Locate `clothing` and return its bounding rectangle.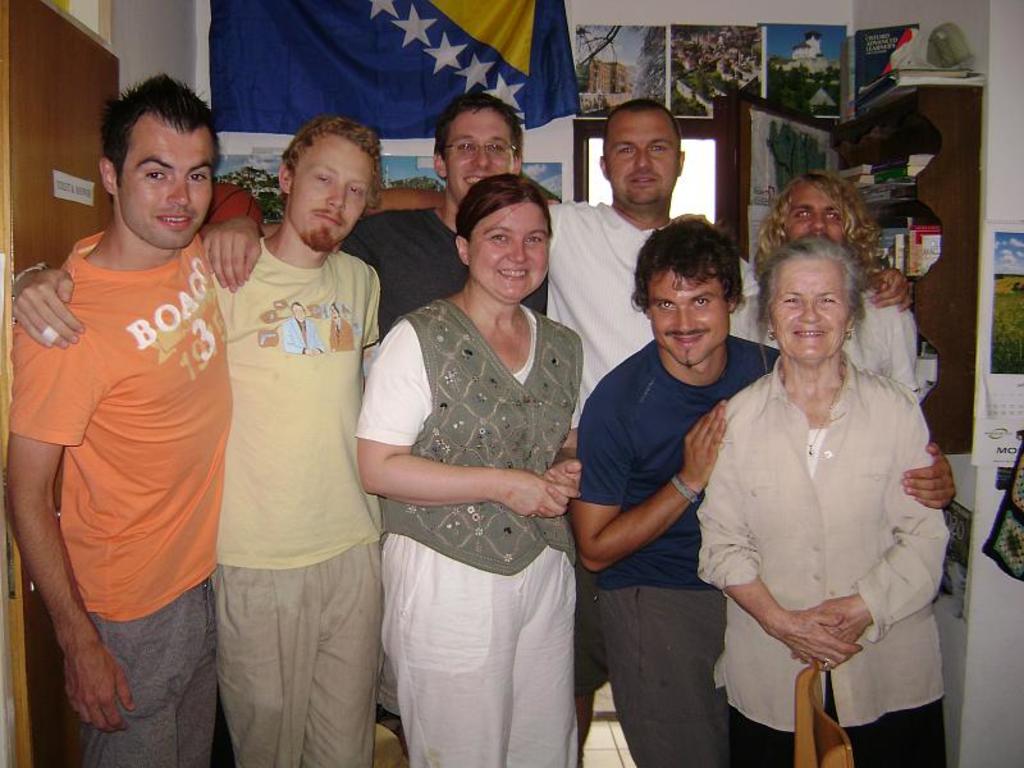
{"x1": 207, "y1": 545, "x2": 387, "y2": 767}.
